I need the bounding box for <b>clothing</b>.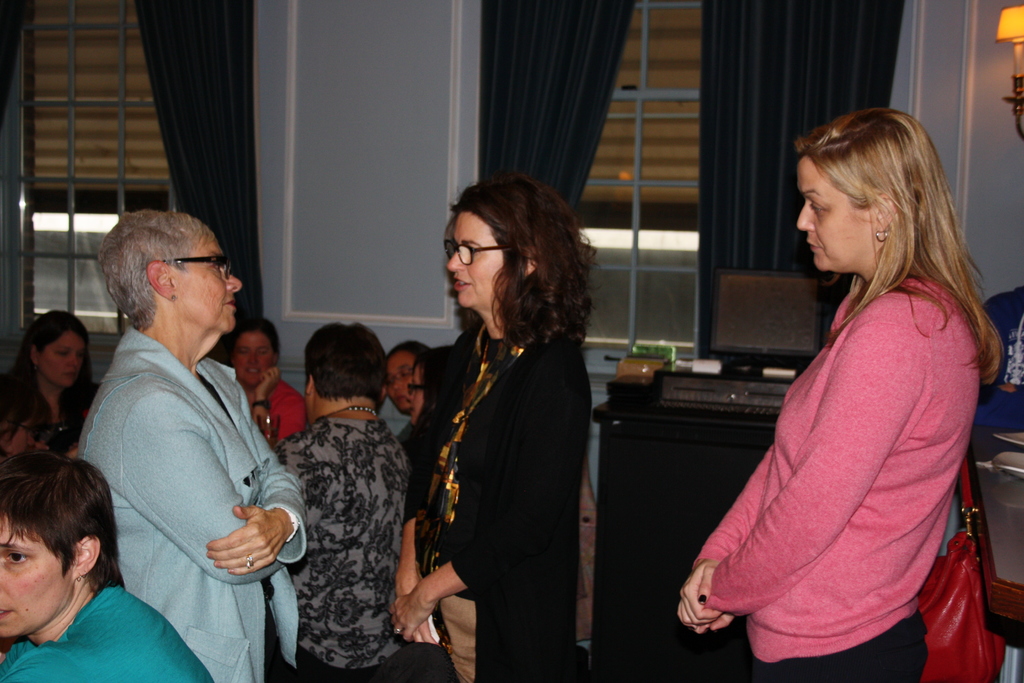
Here it is: BBox(274, 417, 417, 682).
